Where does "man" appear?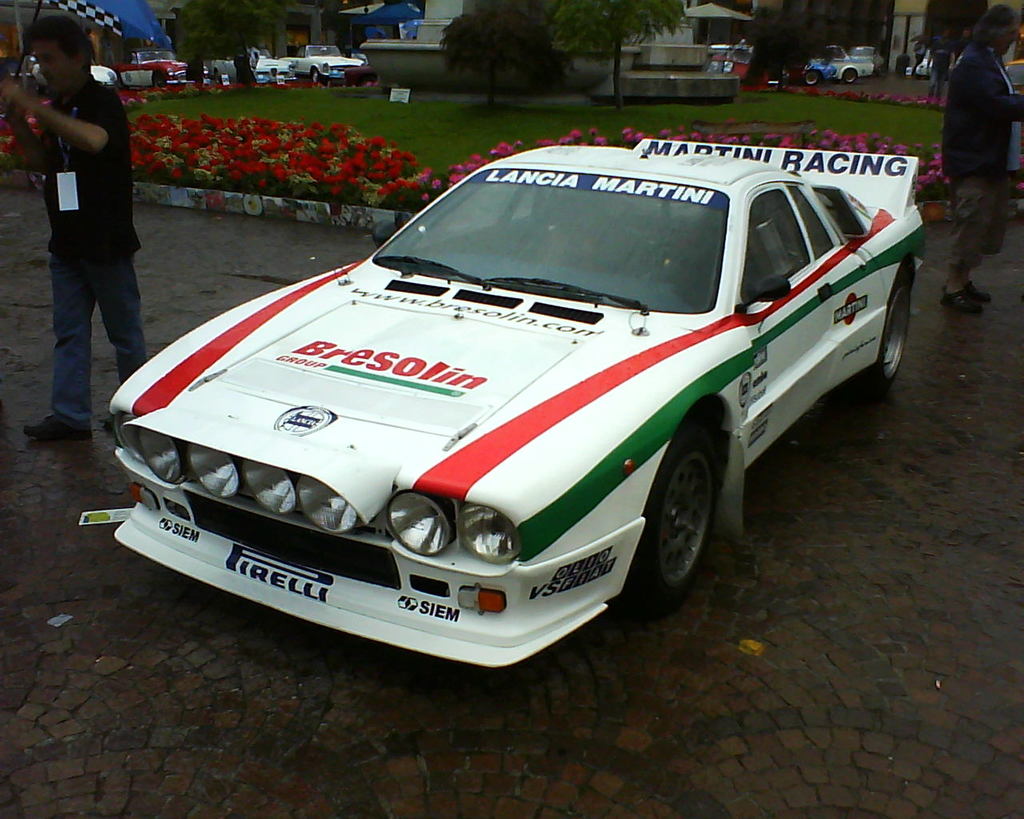
Appears at 922/33/959/96.
